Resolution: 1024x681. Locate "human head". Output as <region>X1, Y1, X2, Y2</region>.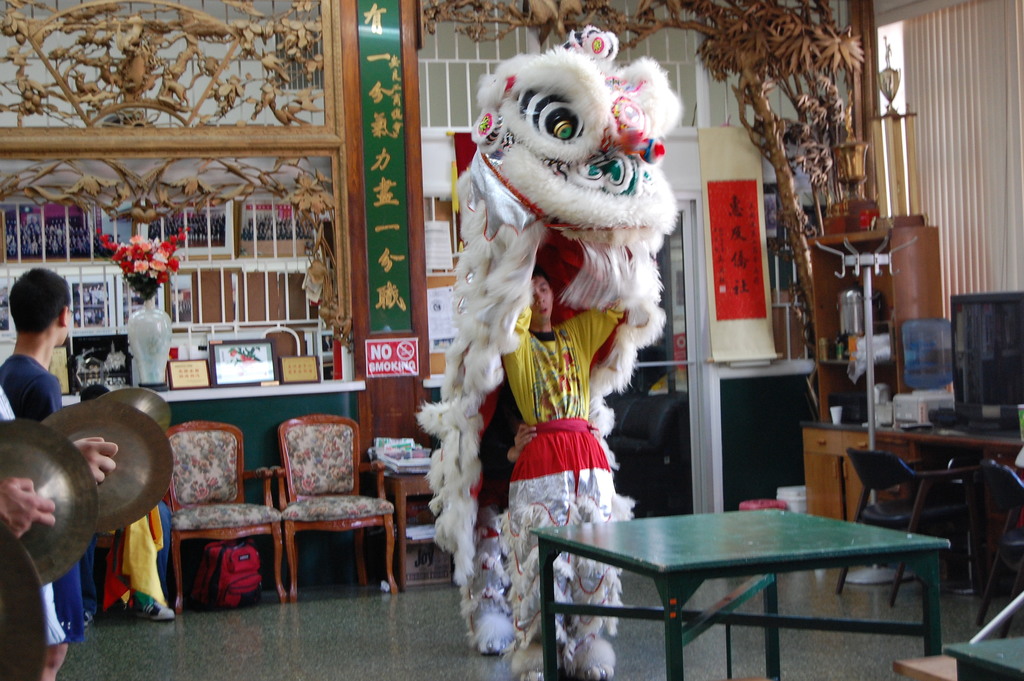
<region>530, 271, 556, 325</region>.
